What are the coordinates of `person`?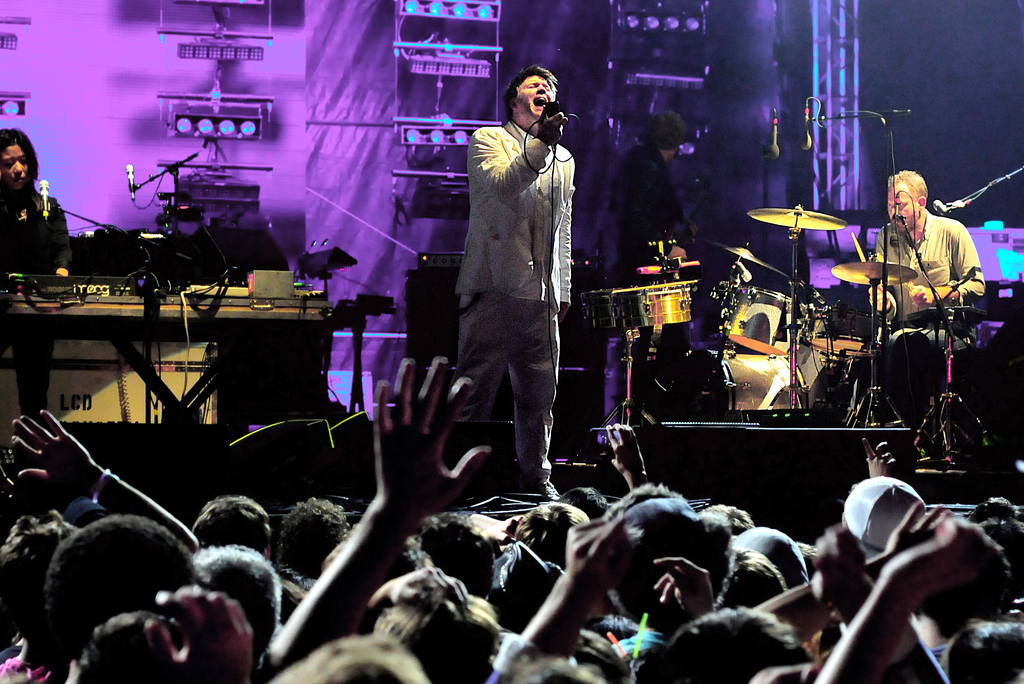
(3,124,74,405).
